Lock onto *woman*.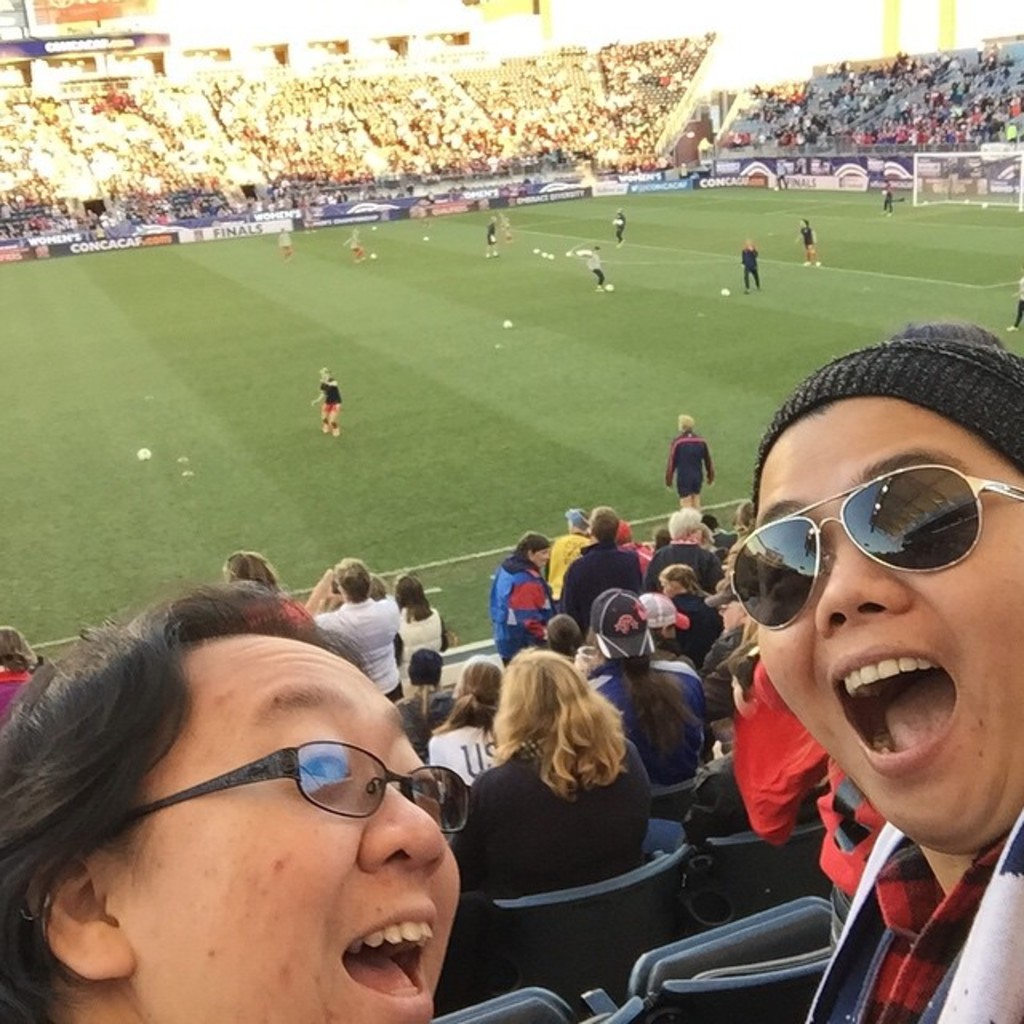
Locked: 658/563/726/646.
